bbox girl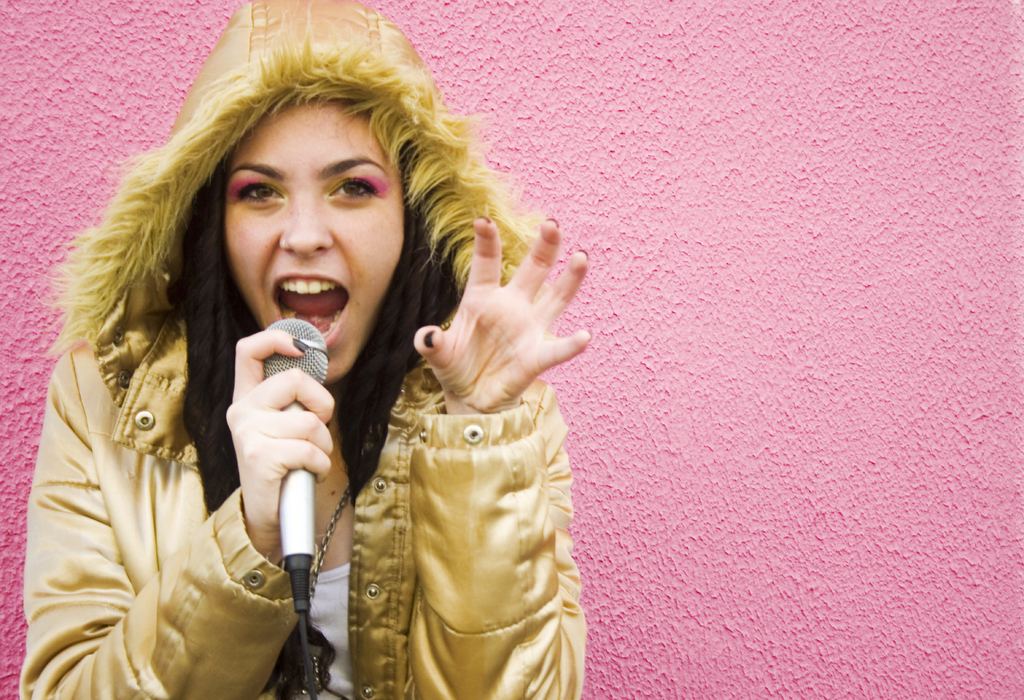
{"x1": 19, "y1": 0, "x2": 587, "y2": 699}
